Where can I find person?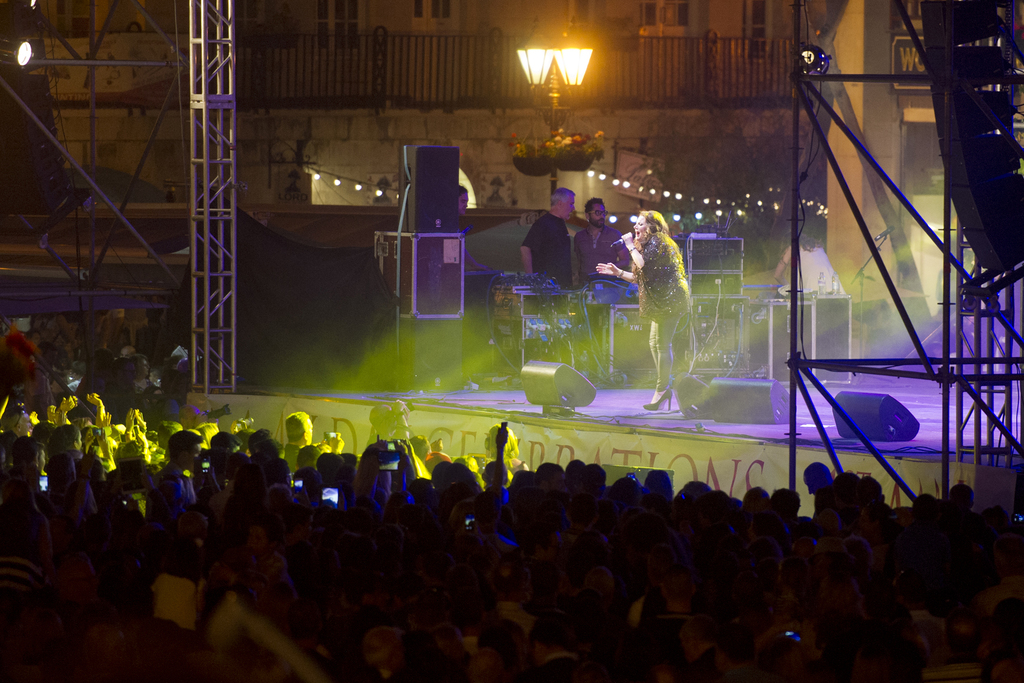
You can find it at box=[576, 194, 636, 281].
